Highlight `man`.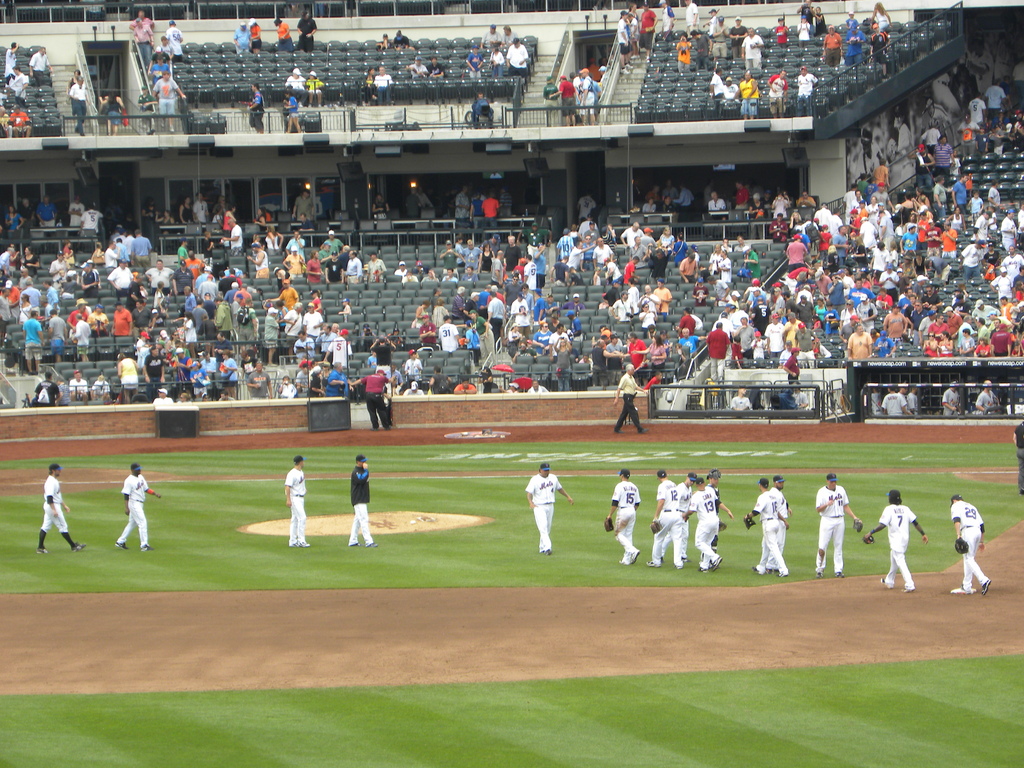
Highlighted region: bbox=[501, 36, 531, 86].
